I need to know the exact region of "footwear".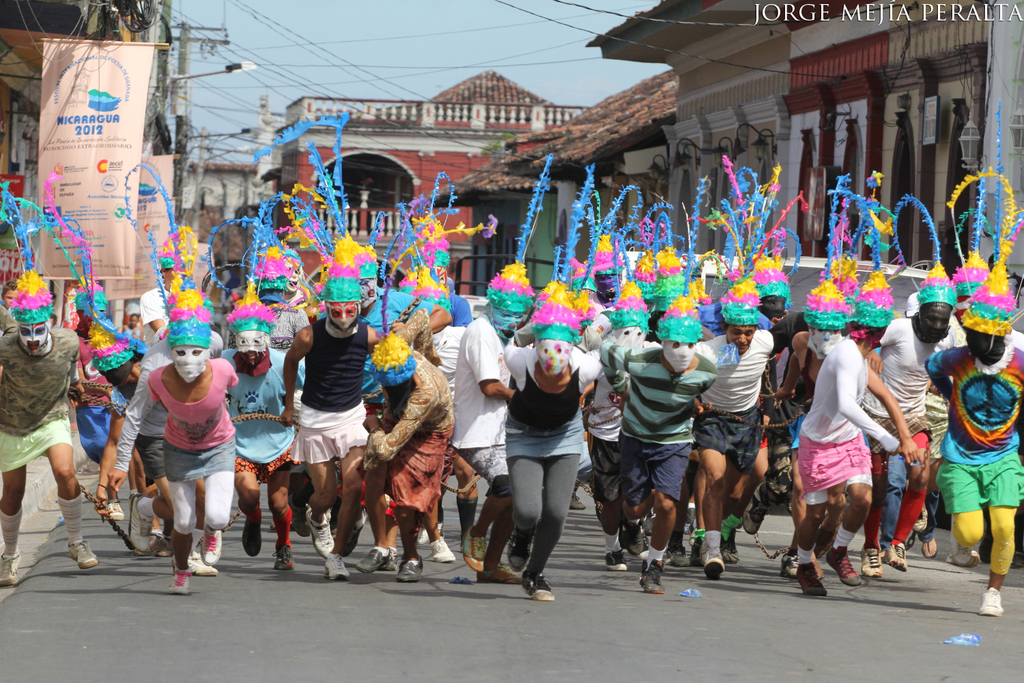
Region: (982, 585, 1001, 612).
